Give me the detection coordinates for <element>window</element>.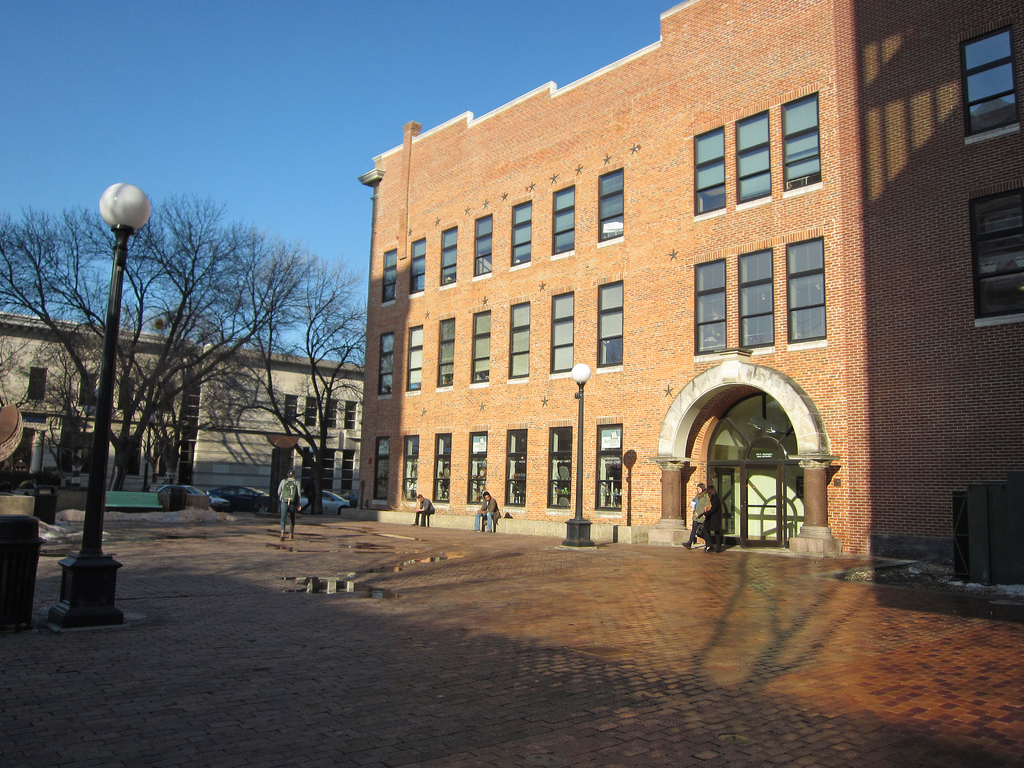
crop(597, 280, 623, 365).
